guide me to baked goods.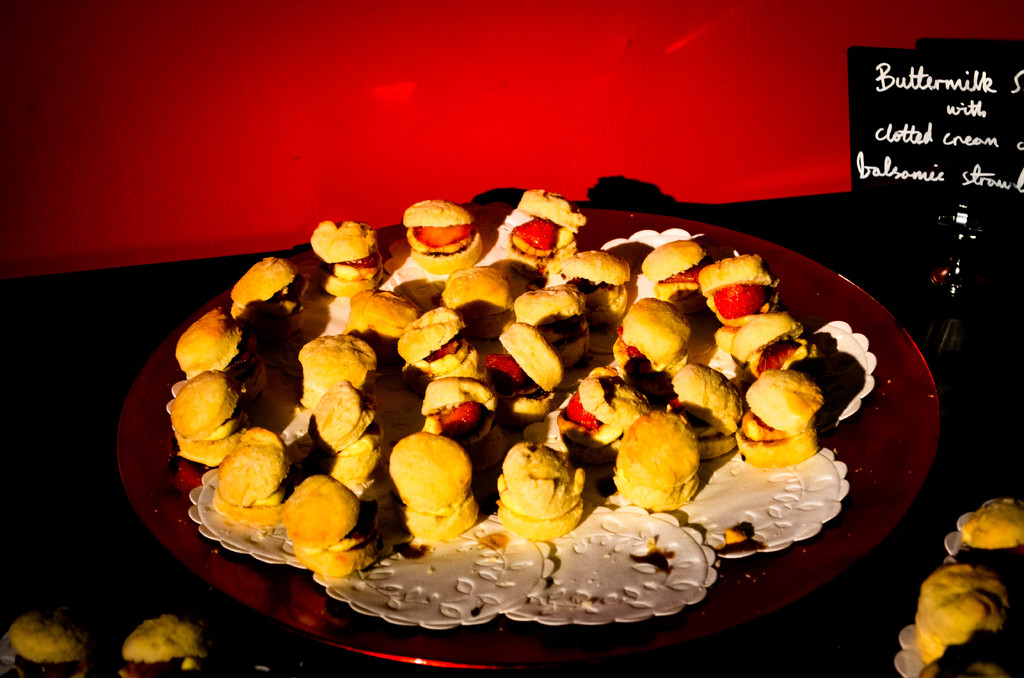
Guidance: bbox(949, 494, 1023, 581).
